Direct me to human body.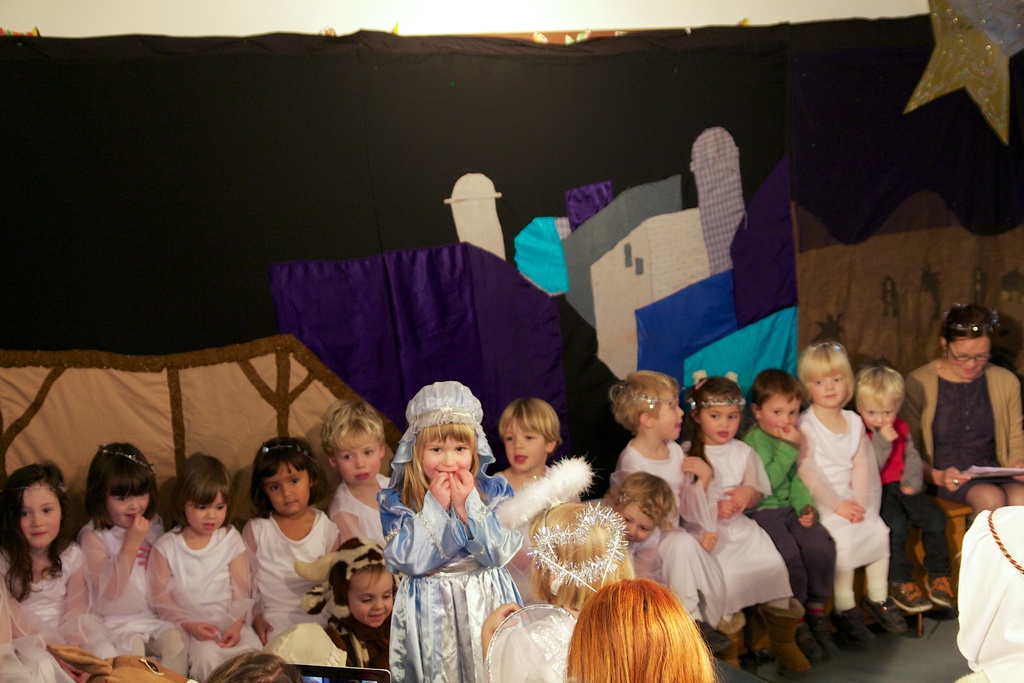
Direction: x1=488, y1=393, x2=573, y2=548.
